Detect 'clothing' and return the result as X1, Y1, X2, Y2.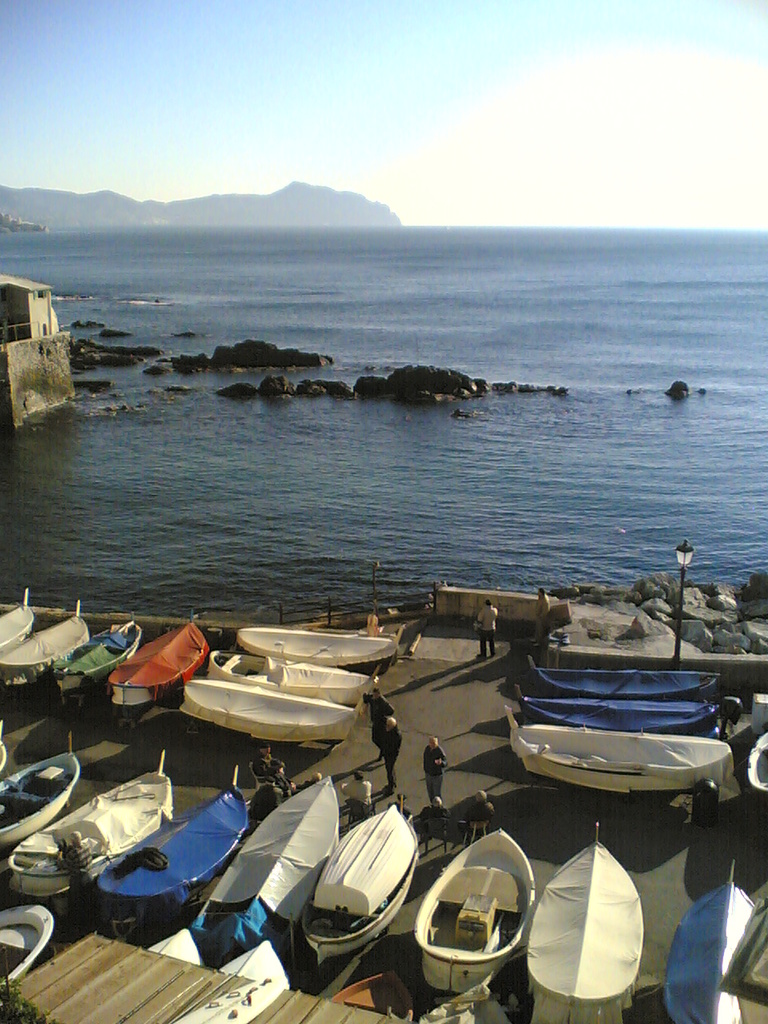
379, 725, 406, 778.
